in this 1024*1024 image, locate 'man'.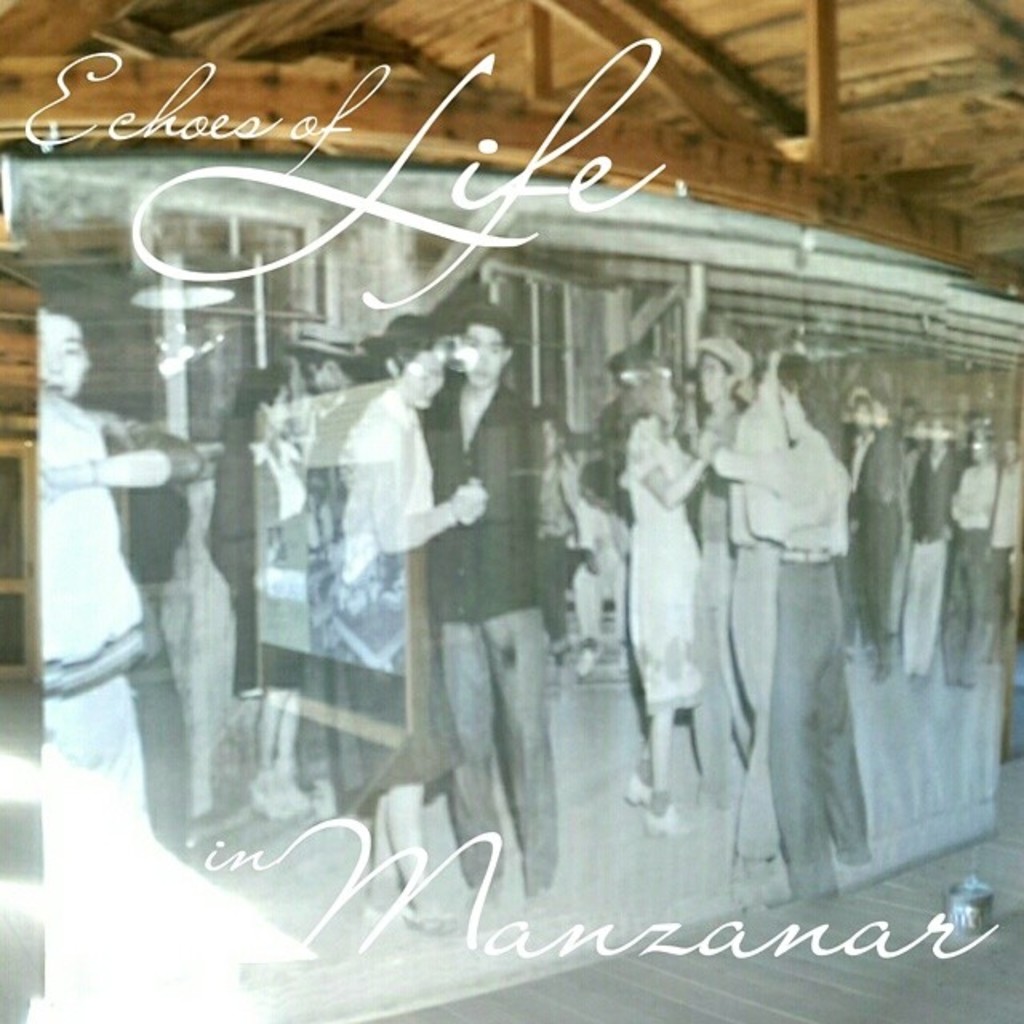
Bounding box: pyautogui.locateOnScreen(419, 307, 571, 912).
